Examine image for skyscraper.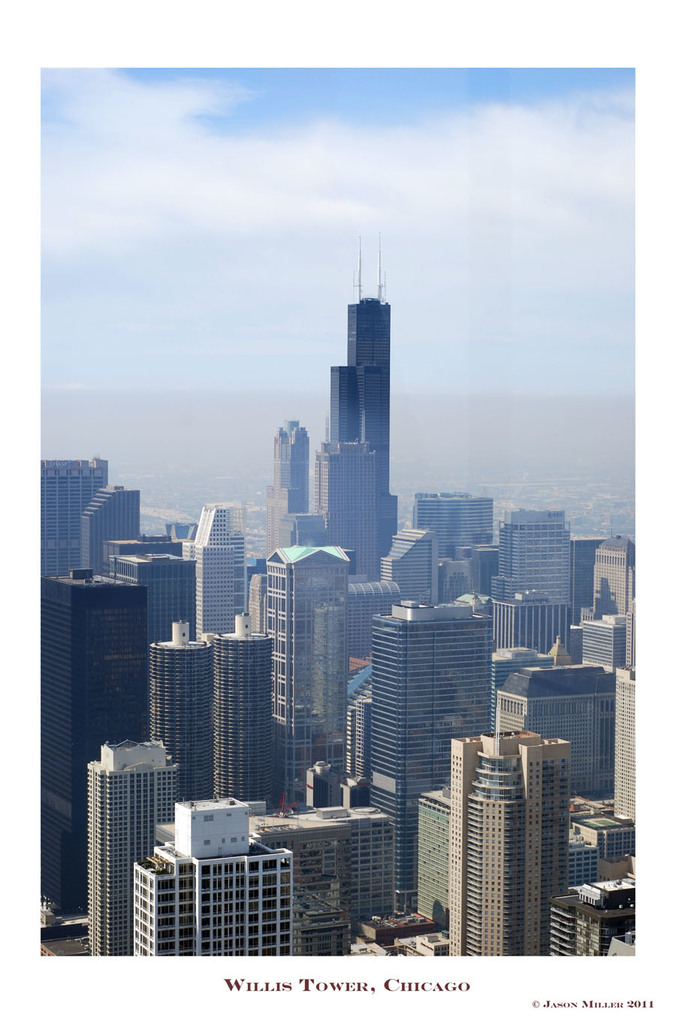
Examination result: (106,548,195,639).
